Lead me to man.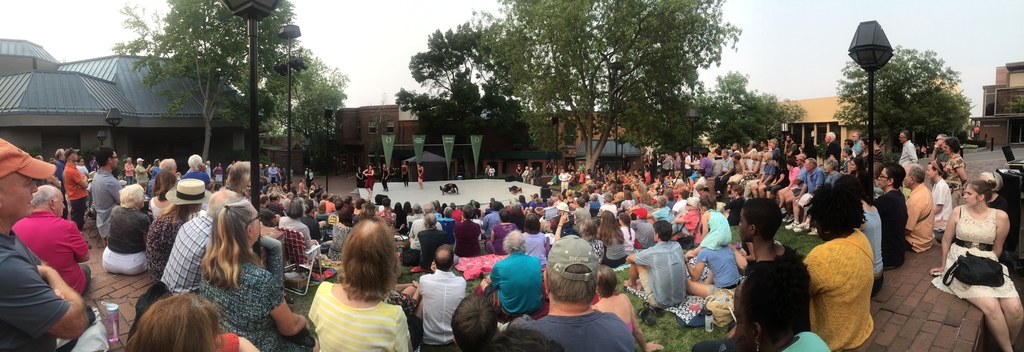
Lead to {"x1": 259, "y1": 163, "x2": 267, "y2": 185}.
